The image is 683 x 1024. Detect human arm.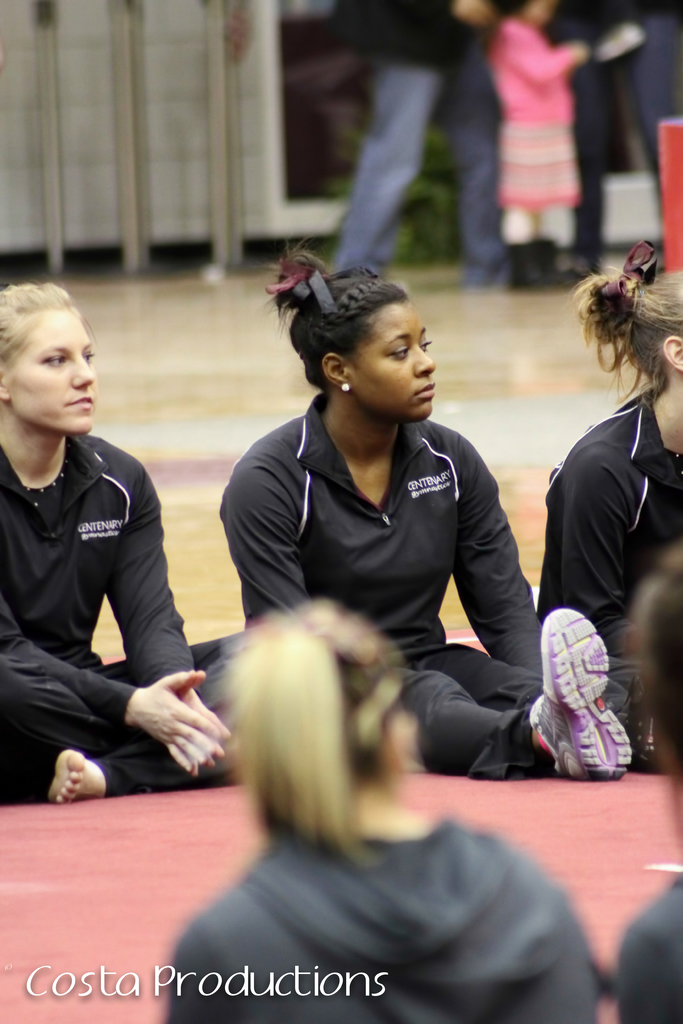
Detection: 560 449 665 673.
